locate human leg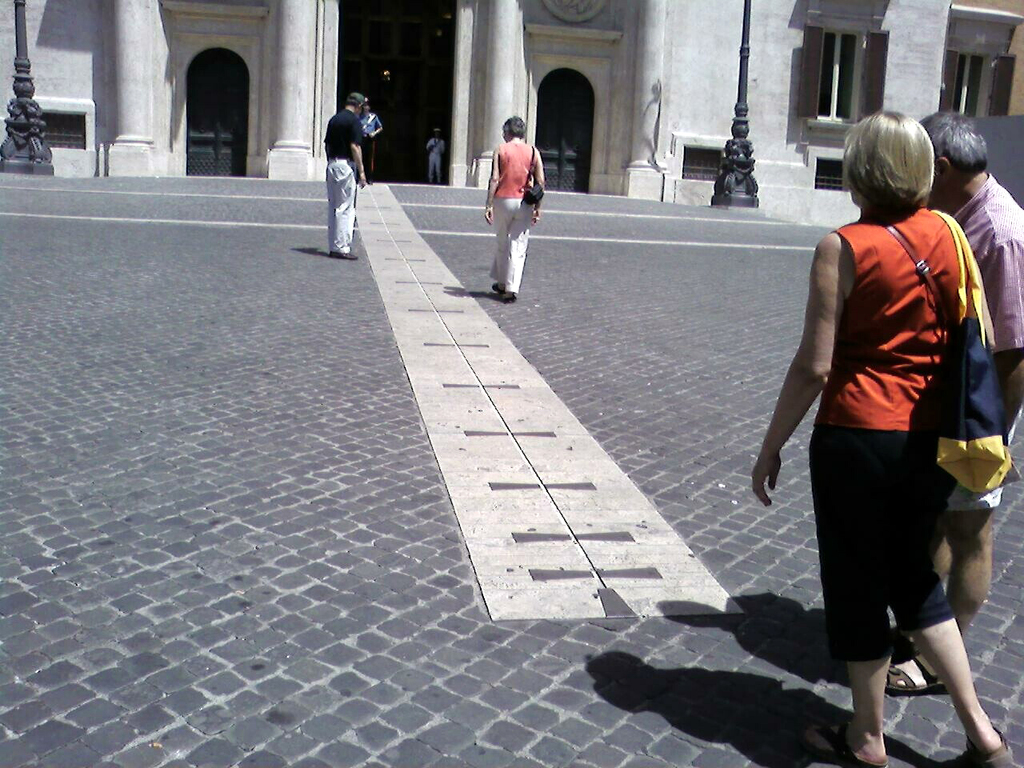
left=804, top=426, right=889, bottom=761
